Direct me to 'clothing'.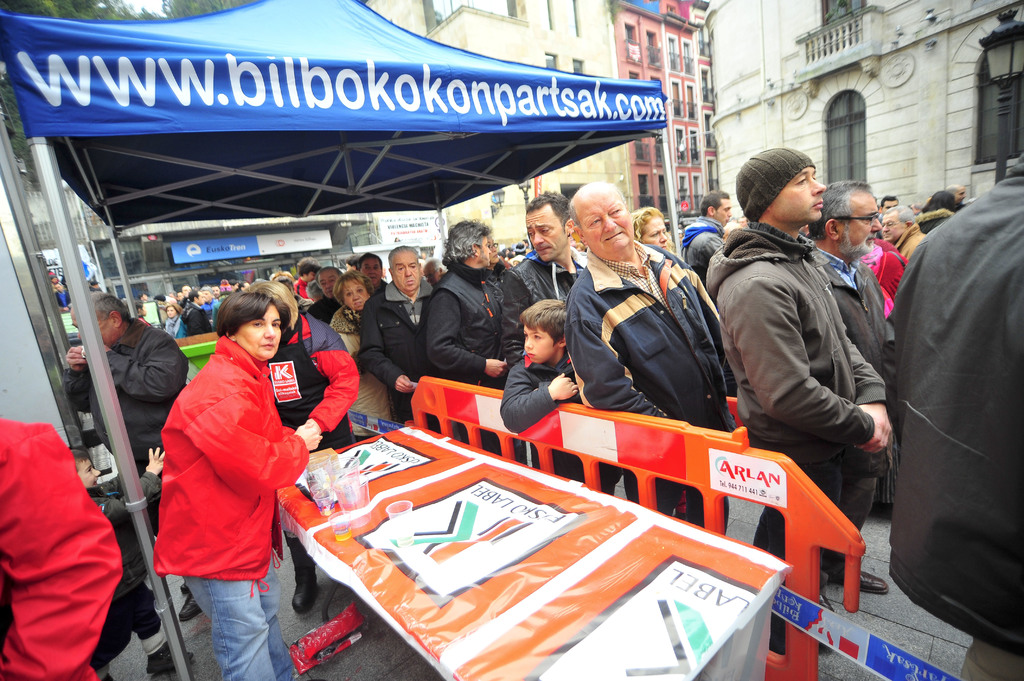
Direction: l=315, t=298, r=347, b=327.
